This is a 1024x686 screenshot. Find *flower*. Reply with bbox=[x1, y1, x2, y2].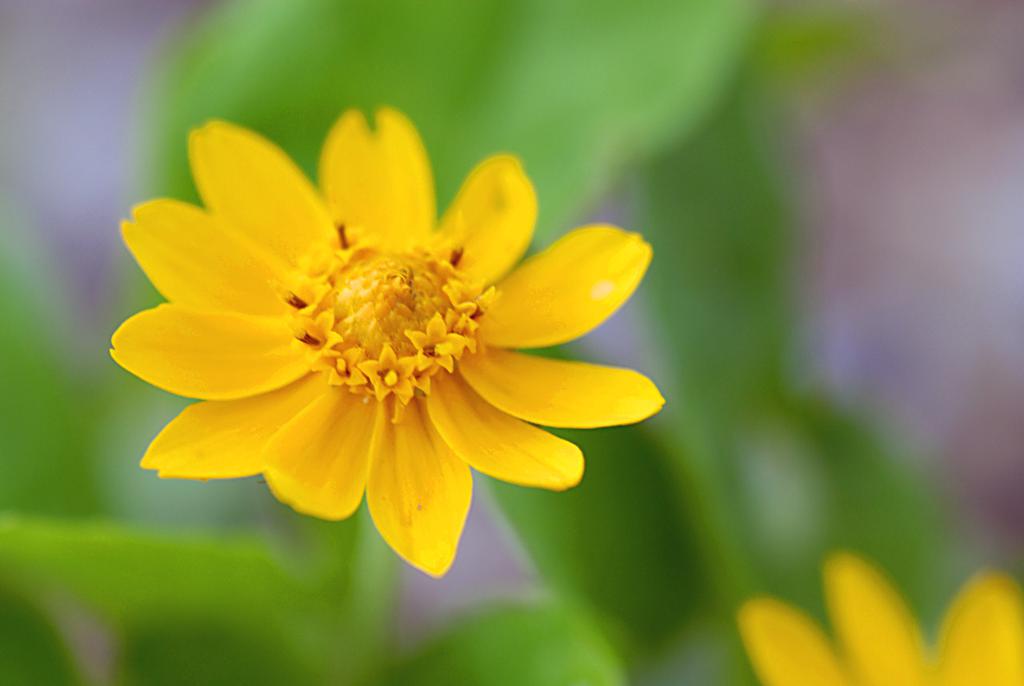
bbox=[114, 104, 658, 580].
